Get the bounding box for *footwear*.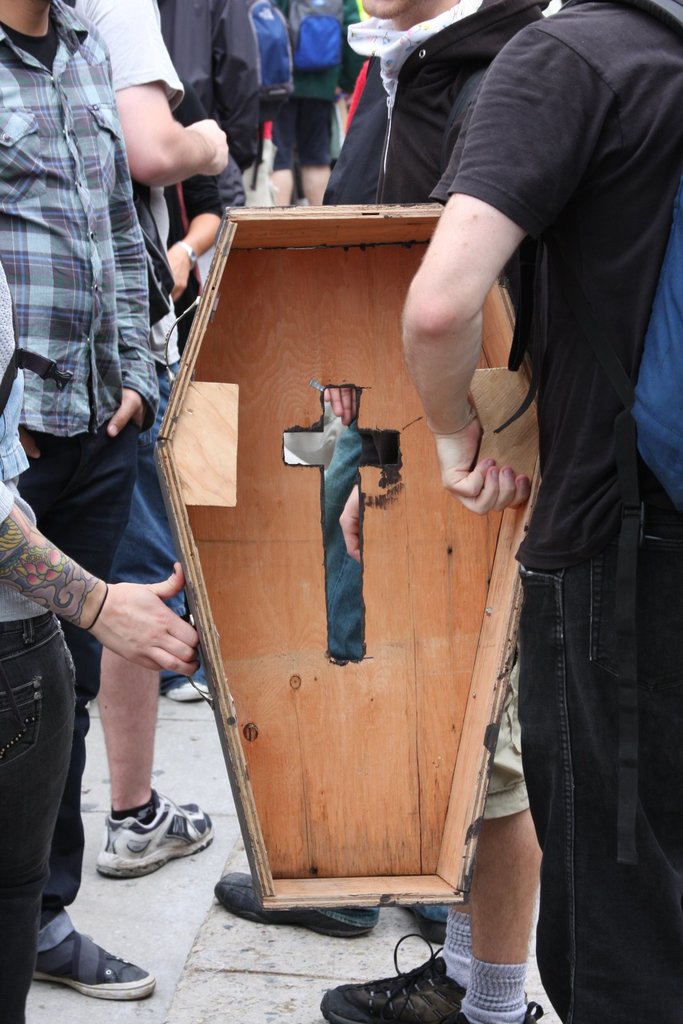
[163,684,211,708].
